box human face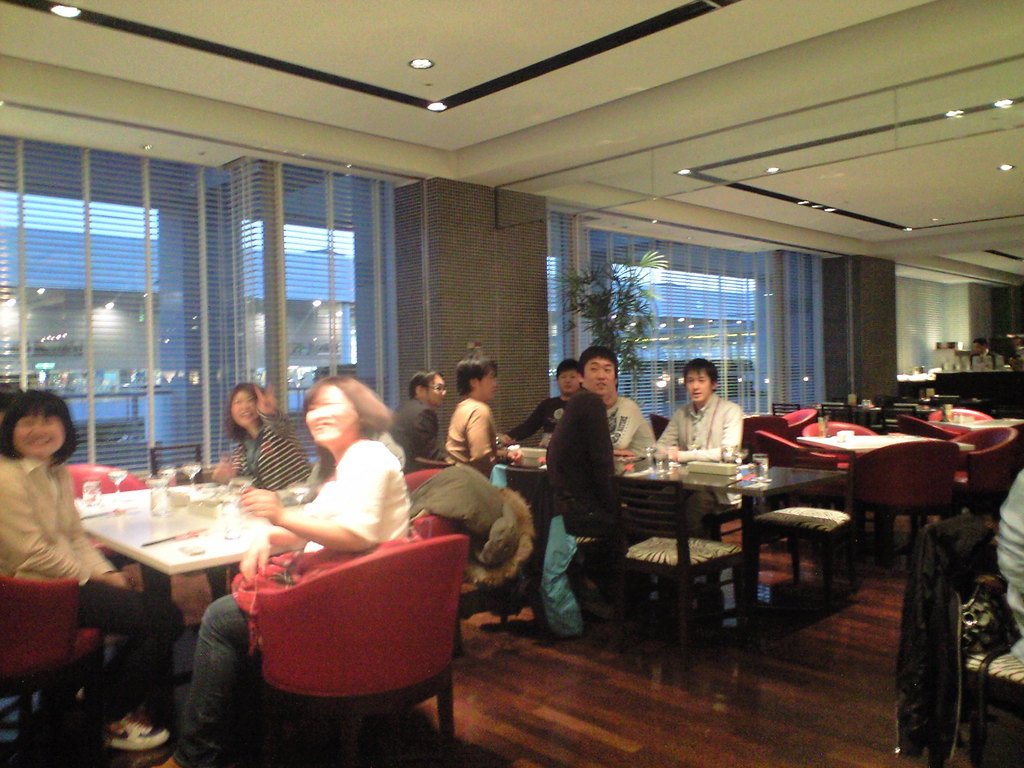
14/415/68/458
